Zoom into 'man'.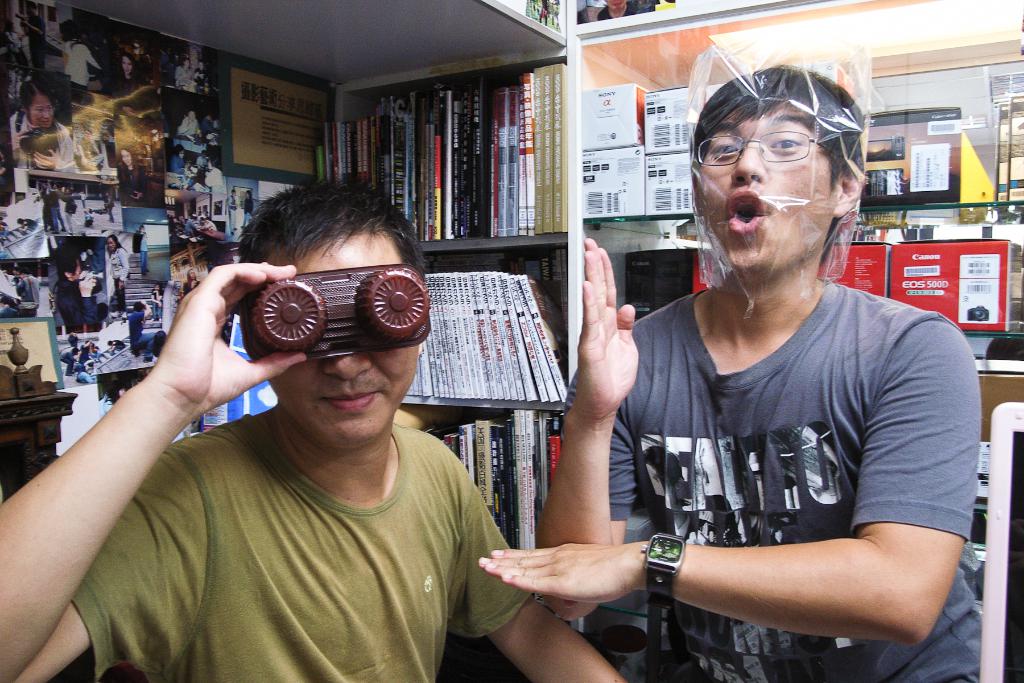
Zoom target: bbox=(180, 109, 201, 135).
